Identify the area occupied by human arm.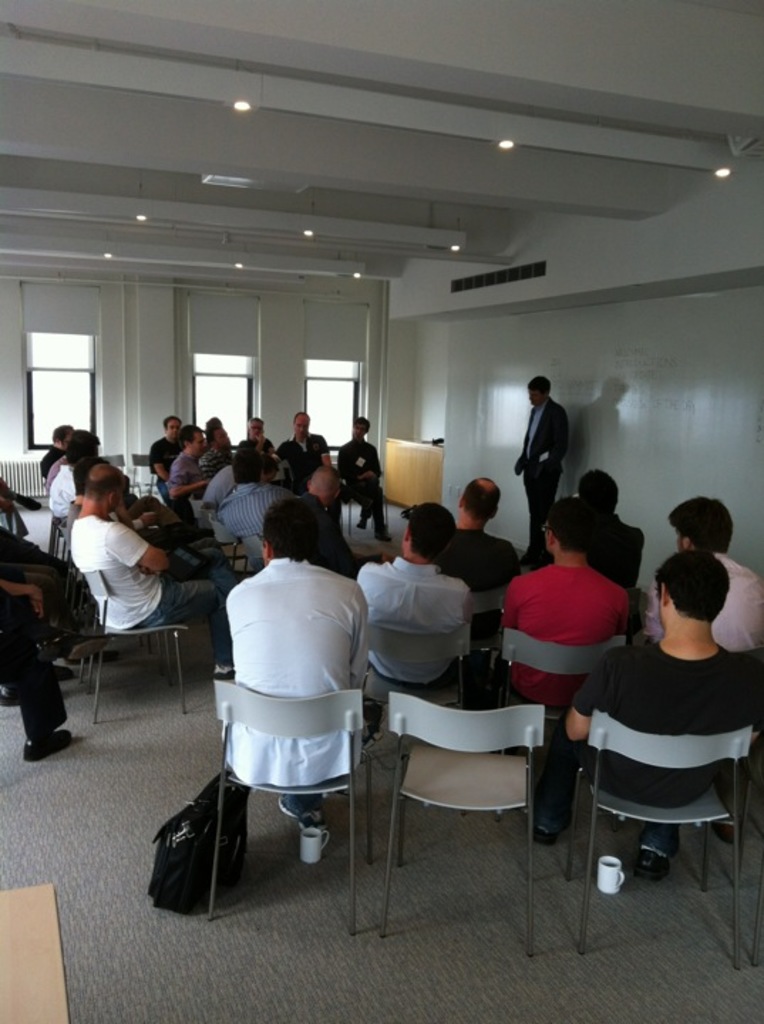
Area: locate(339, 572, 390, 705).
